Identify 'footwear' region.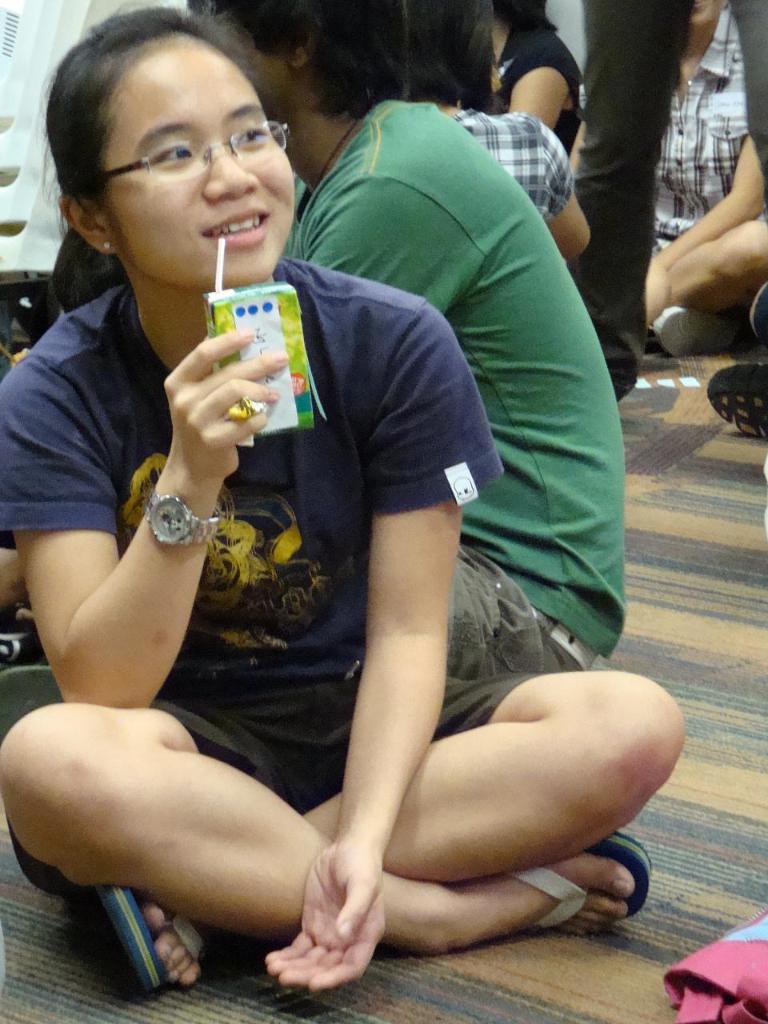
Region: 97:886:205:994.
